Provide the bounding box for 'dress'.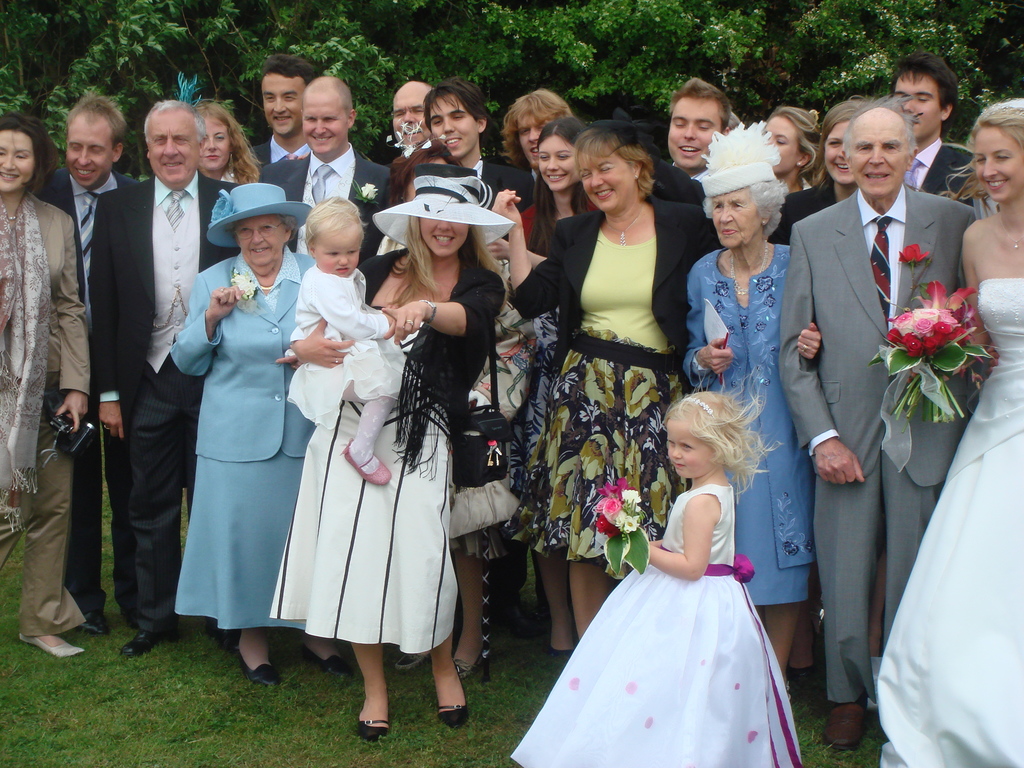
pyautogui.locateOnScreen(504, 308, 566, 483).
